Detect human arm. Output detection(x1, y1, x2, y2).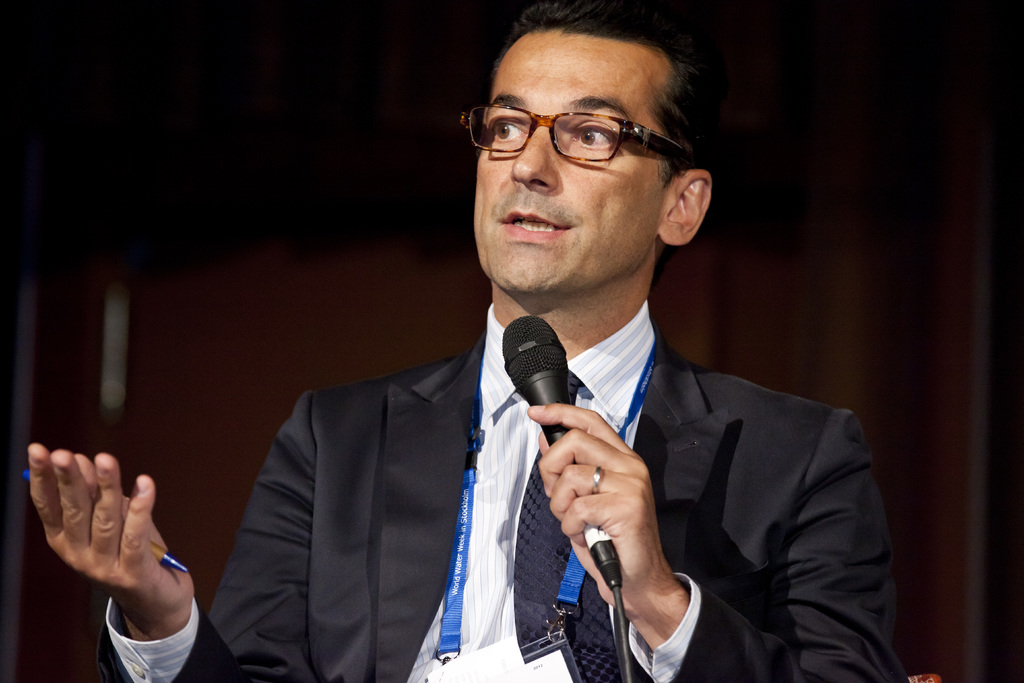
detection(529, 403, 910, 682).
